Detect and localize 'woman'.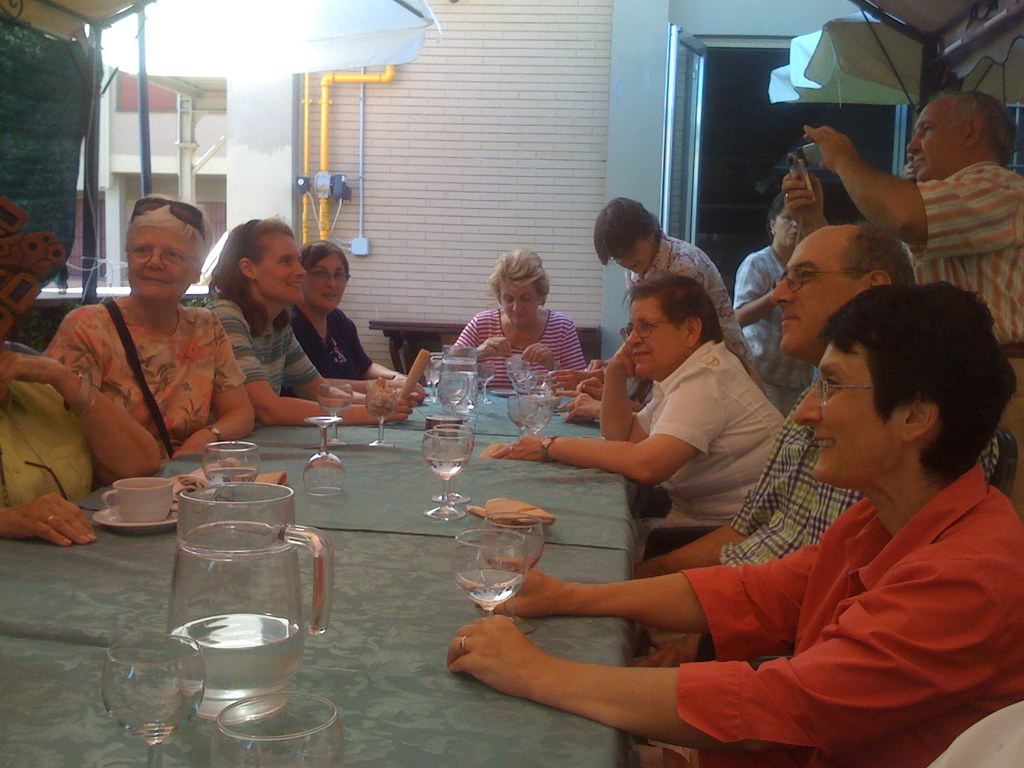
Localized at BBox(559, 271, 1000, 751).
